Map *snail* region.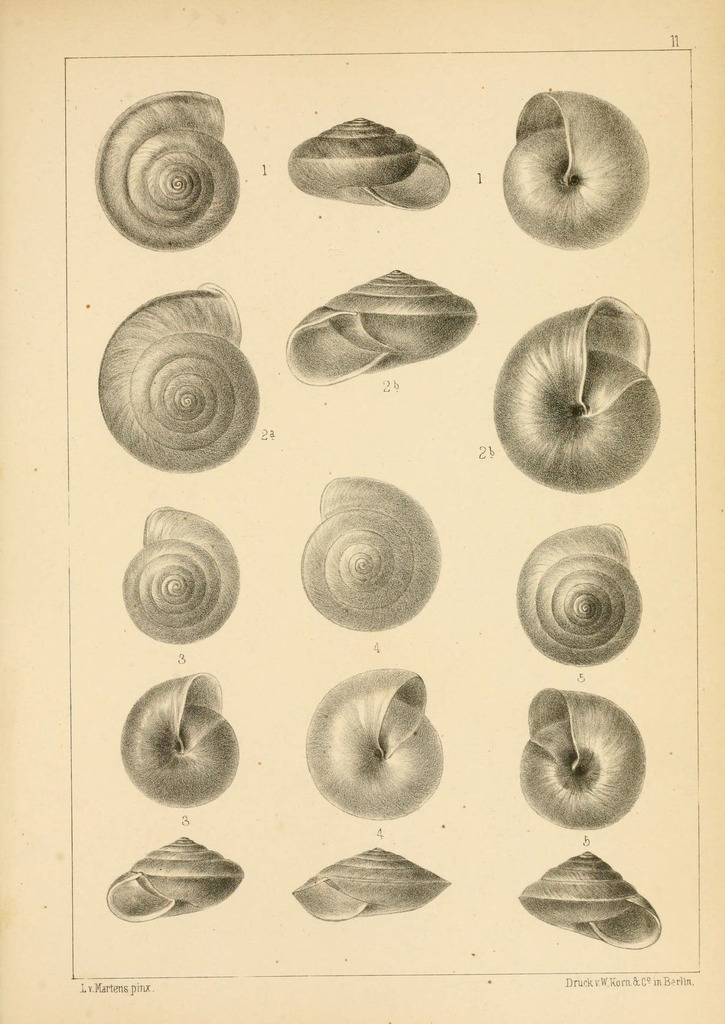
Mapped to left=97, top=280, right=260, bottom=475.
